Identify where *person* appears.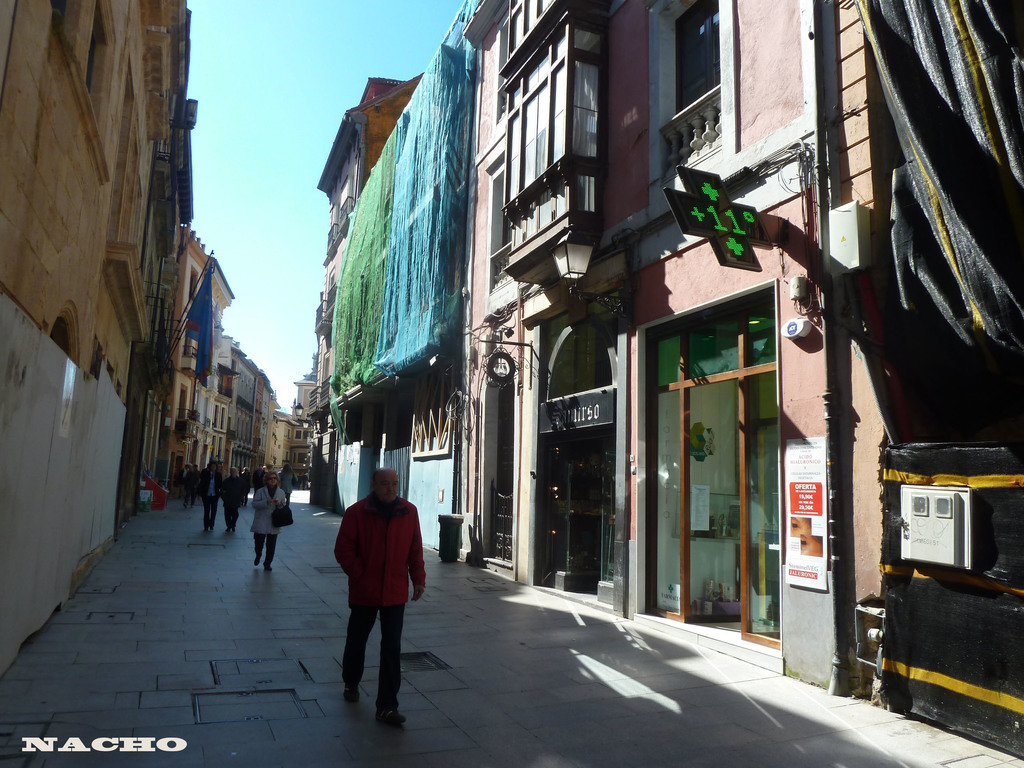
Appears at box(249, 468, 289, 572).
